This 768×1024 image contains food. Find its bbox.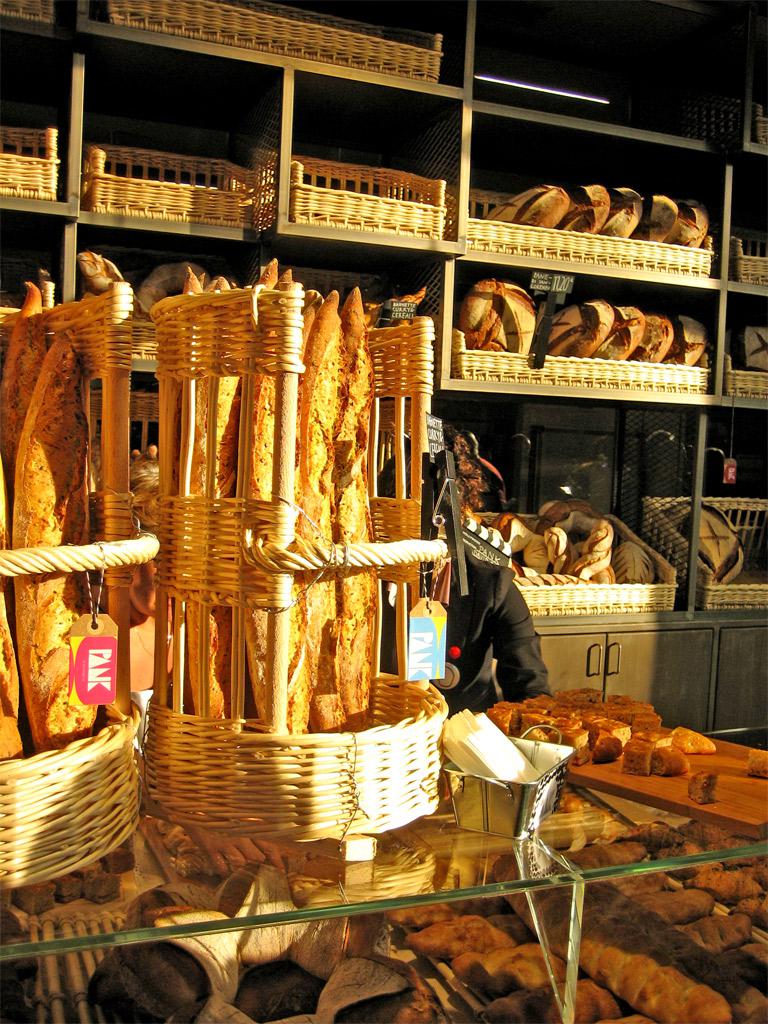
[left=72, top=248, right=125, bottom=299].
